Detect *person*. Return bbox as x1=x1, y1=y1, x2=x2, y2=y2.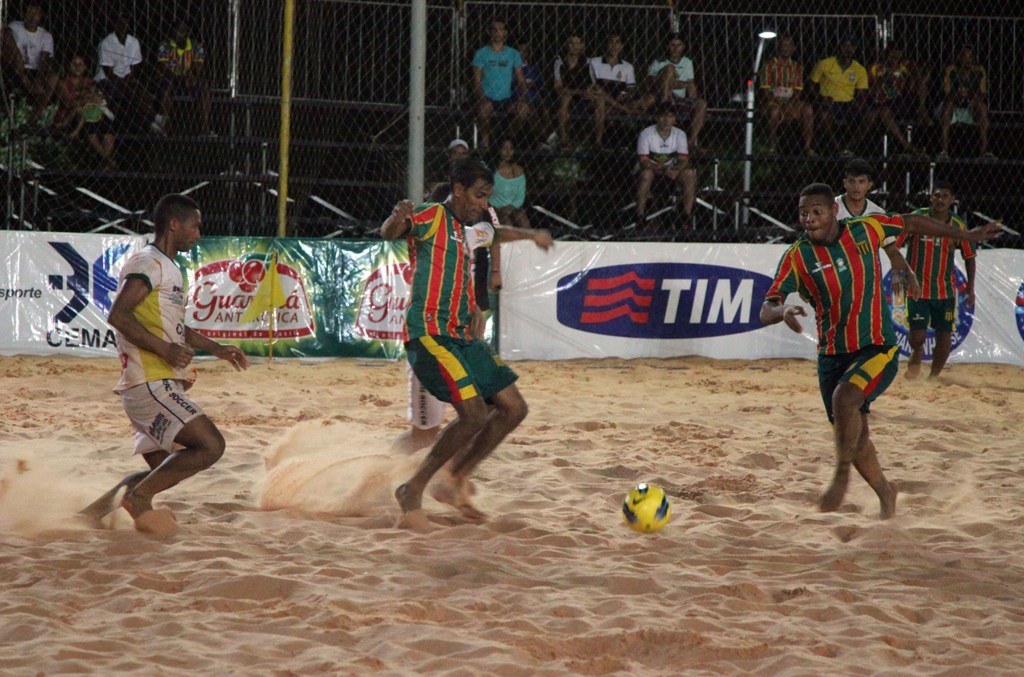
x1=888, y1=184, x2=983, y2=389.
